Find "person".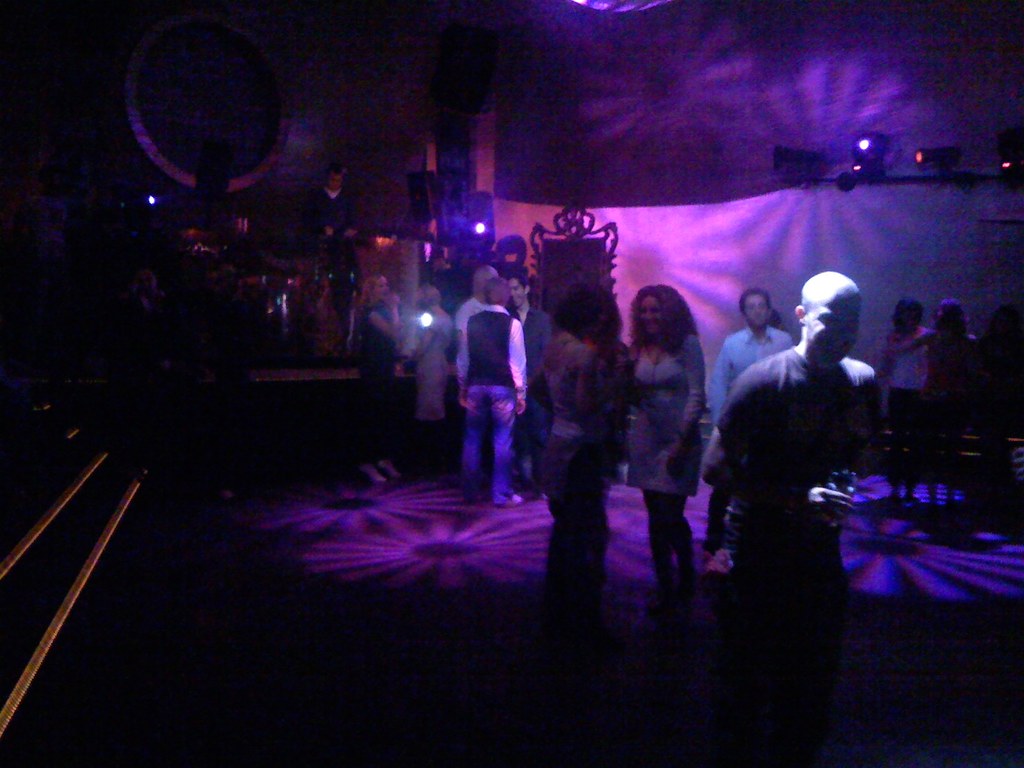
rect(620, 279, 707, 595).
